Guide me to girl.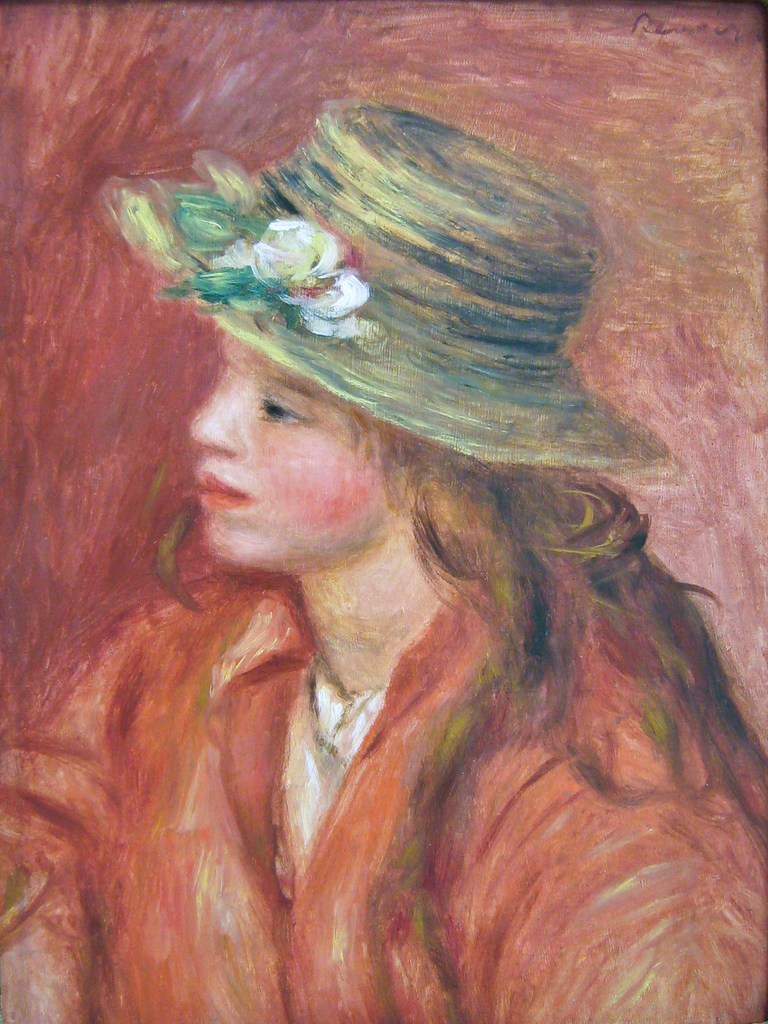
Guidance: (0,108,767,1023).
